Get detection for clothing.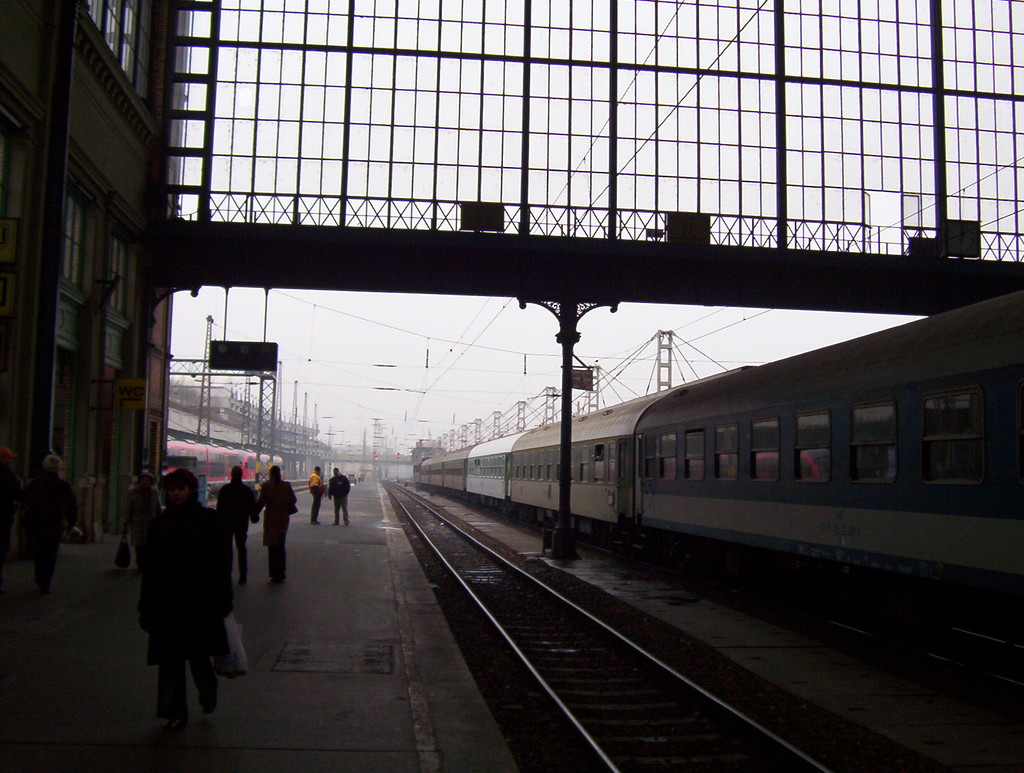
Detection: 333,470,355,519.
